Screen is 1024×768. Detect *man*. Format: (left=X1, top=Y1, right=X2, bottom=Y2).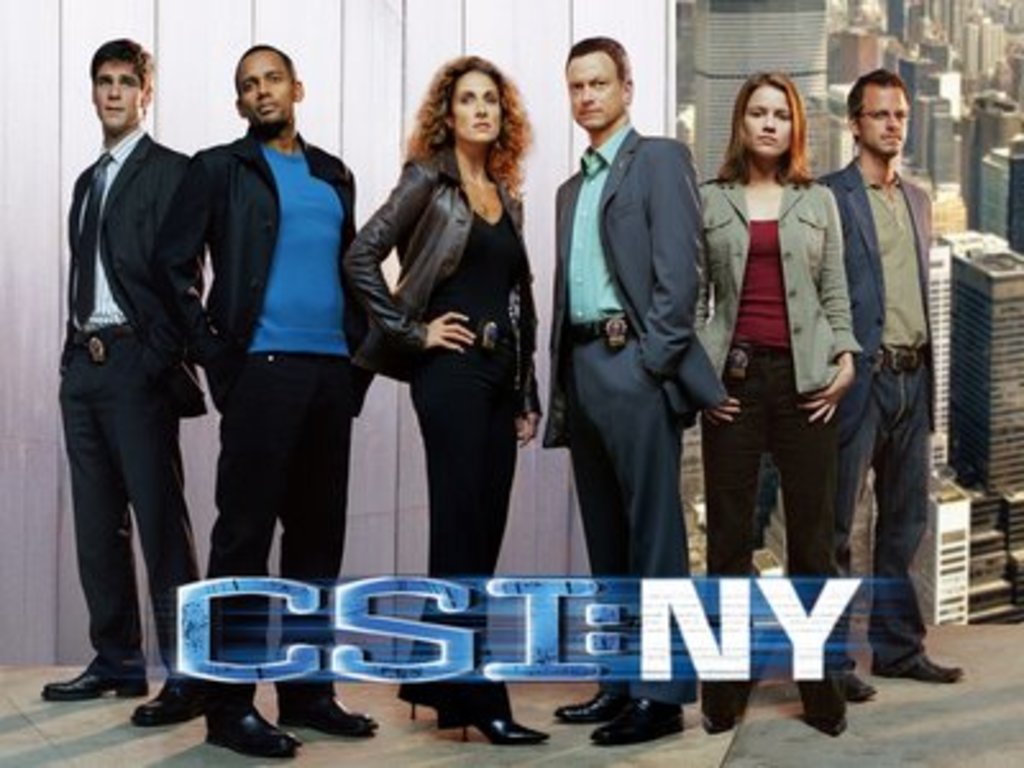
(left=148, top=41, right=389, bottom=760).
